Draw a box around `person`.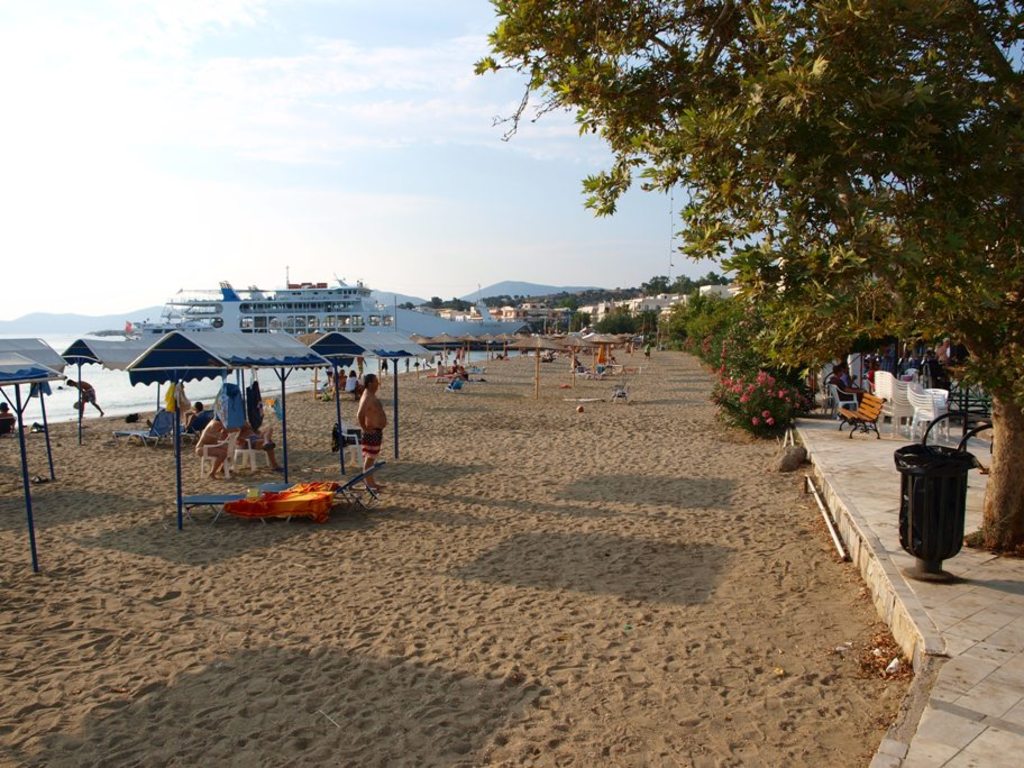
Rect(66, 373, 104, 420).
